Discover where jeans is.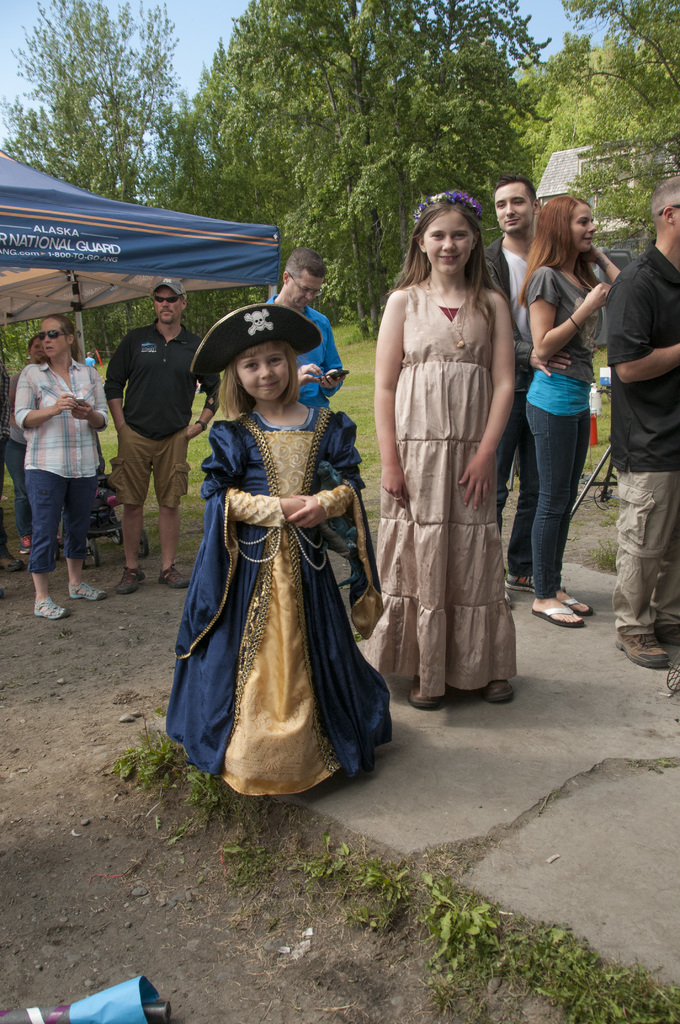
Discovered at {"x1": 493, "y1": 362, "x2": 531, "y2": 582}.
